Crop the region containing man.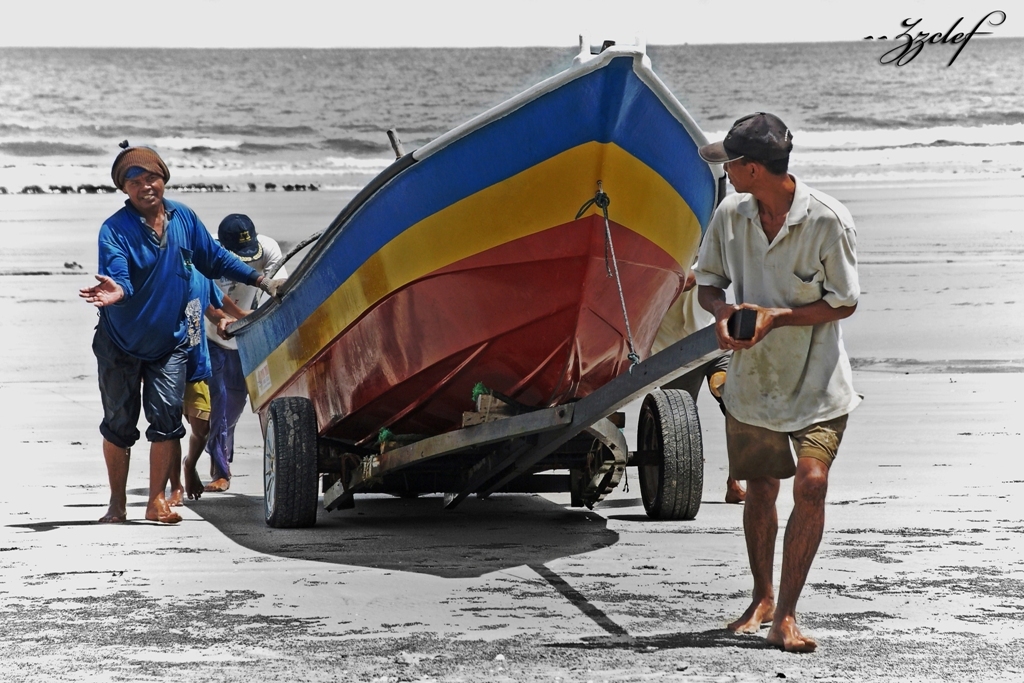
Crop region: <bbox>168, 261, 252, 507</bbox>.
